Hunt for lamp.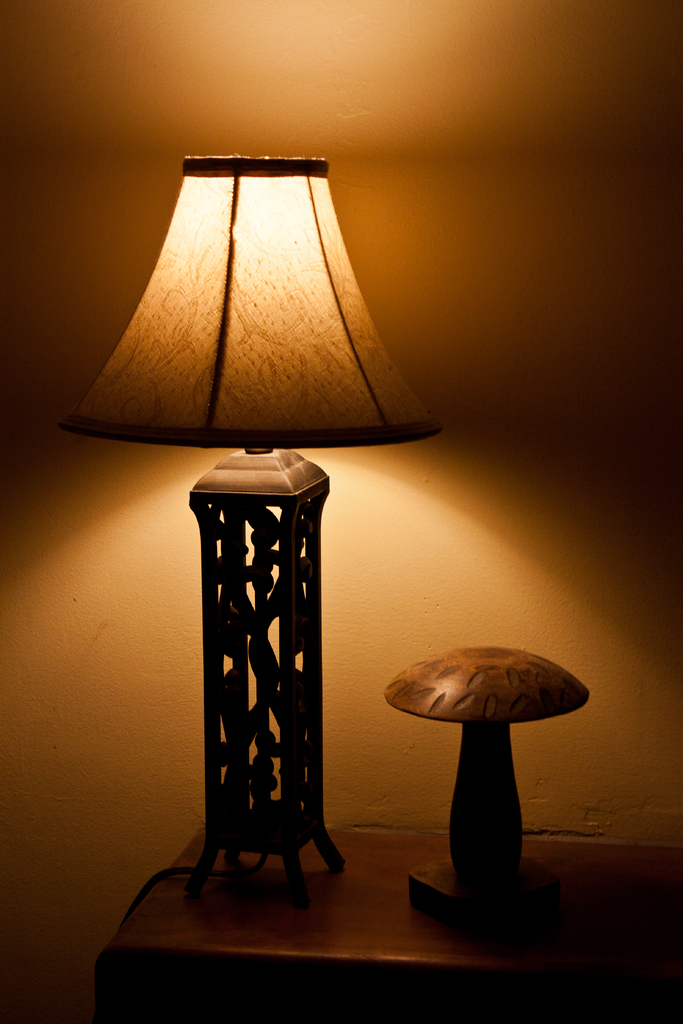
Hunted down at bbox=[65, 154, 448, 908].
